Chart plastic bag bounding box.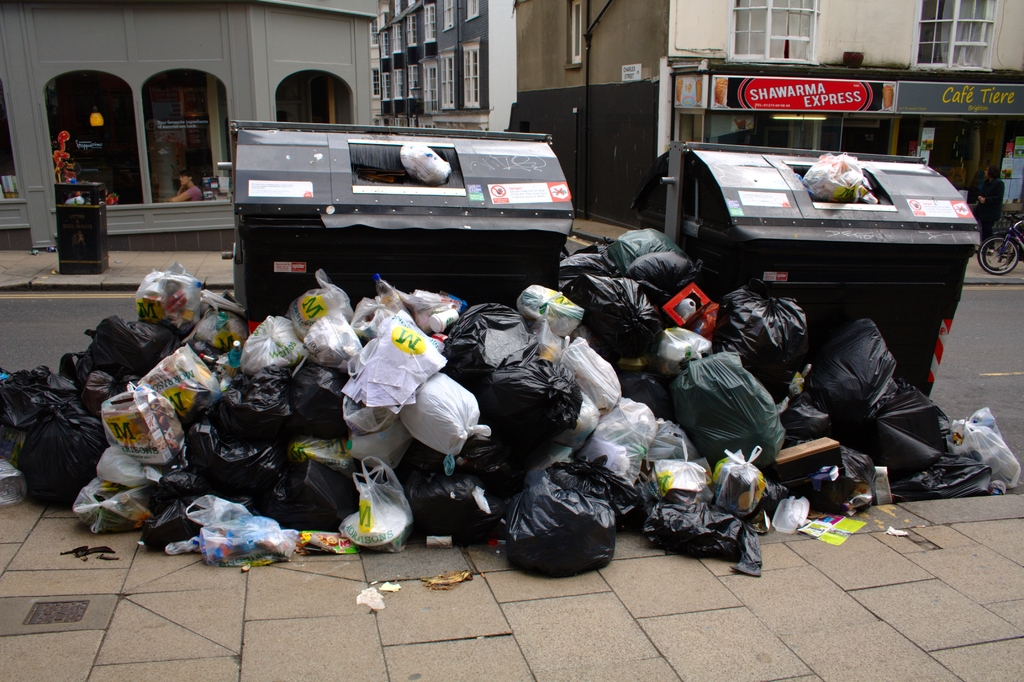
Charted: {"left": 400, "top": 138, "right": 454, "bottom": 183}.
